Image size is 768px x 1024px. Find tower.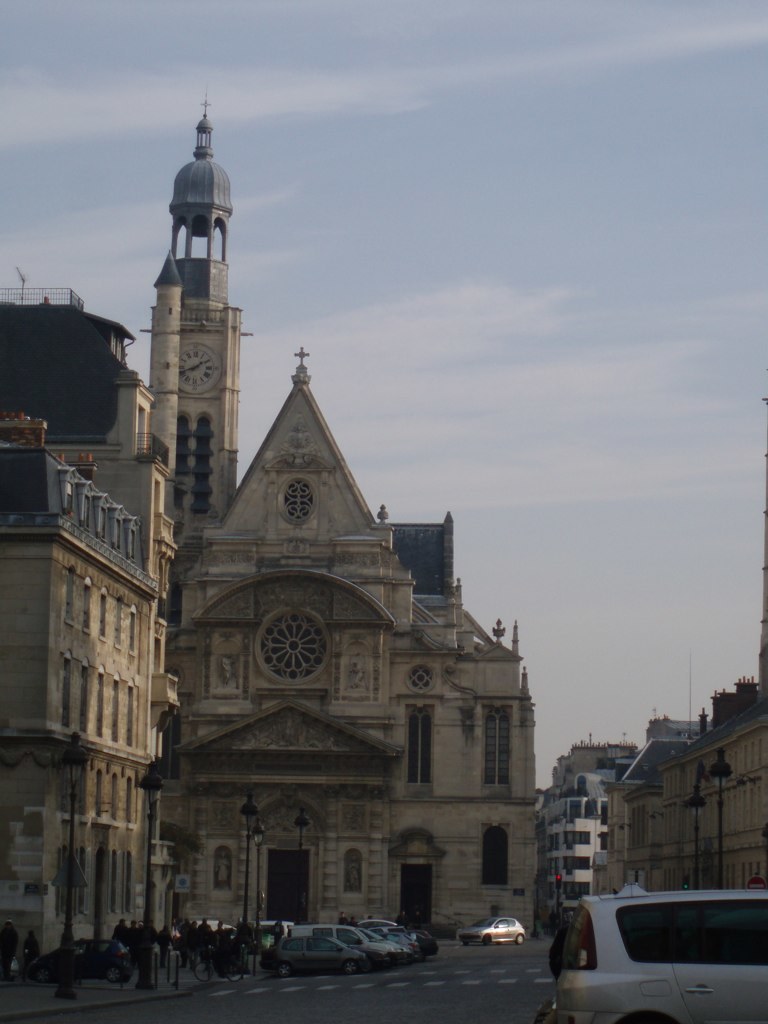
left=151, top=97, right=238, bottom=534.
